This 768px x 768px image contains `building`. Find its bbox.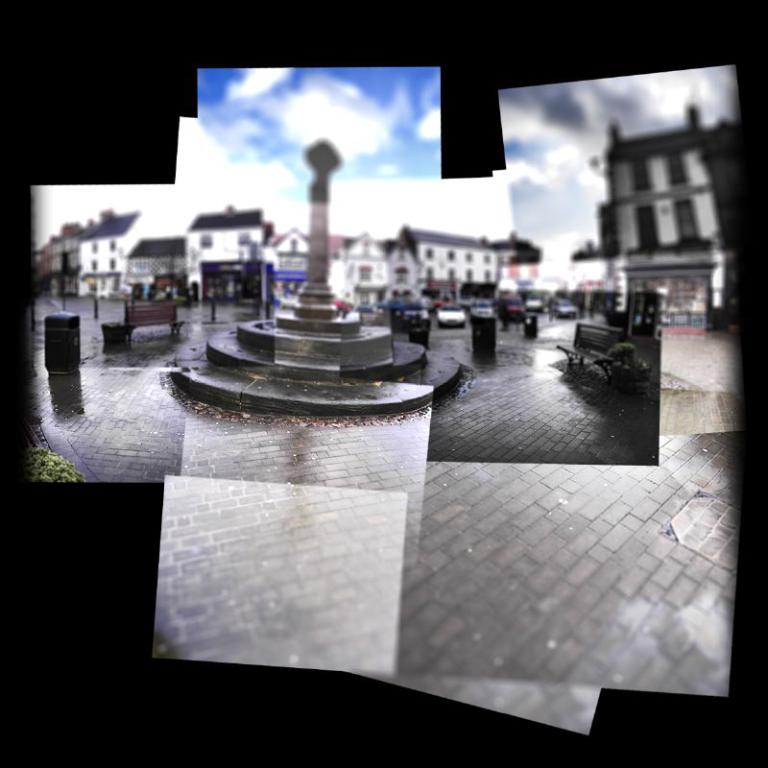
pyautogui.locateOnScreen(190, 205, 276, 308).
